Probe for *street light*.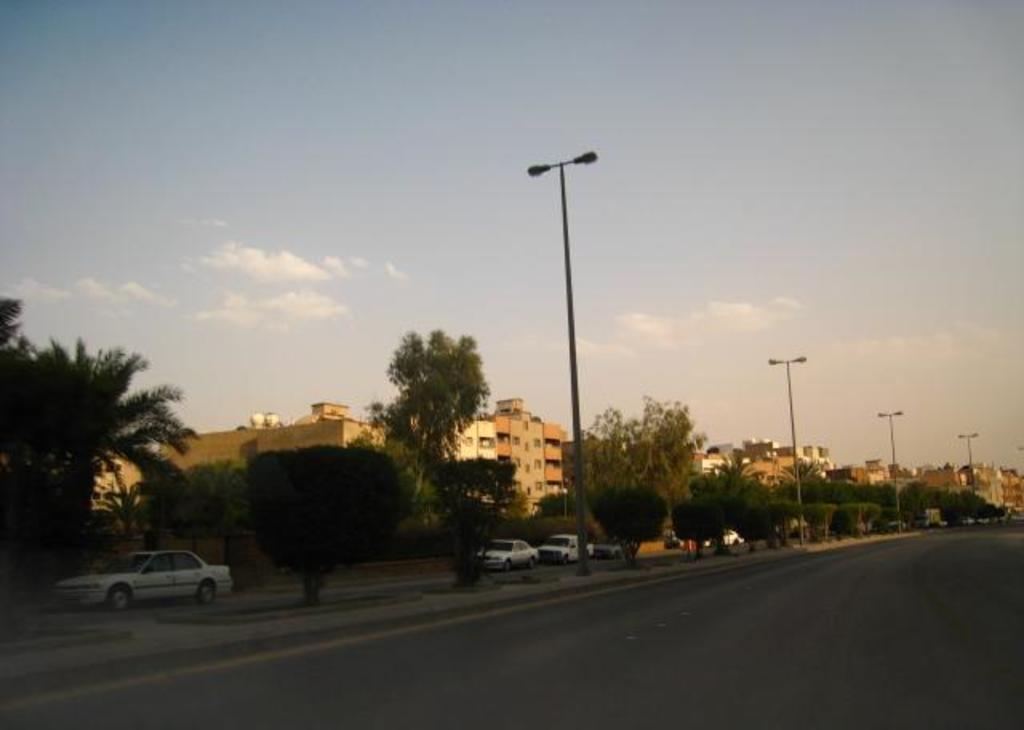
Probe result: (left=874, top=405, right=901, bottom=538).
